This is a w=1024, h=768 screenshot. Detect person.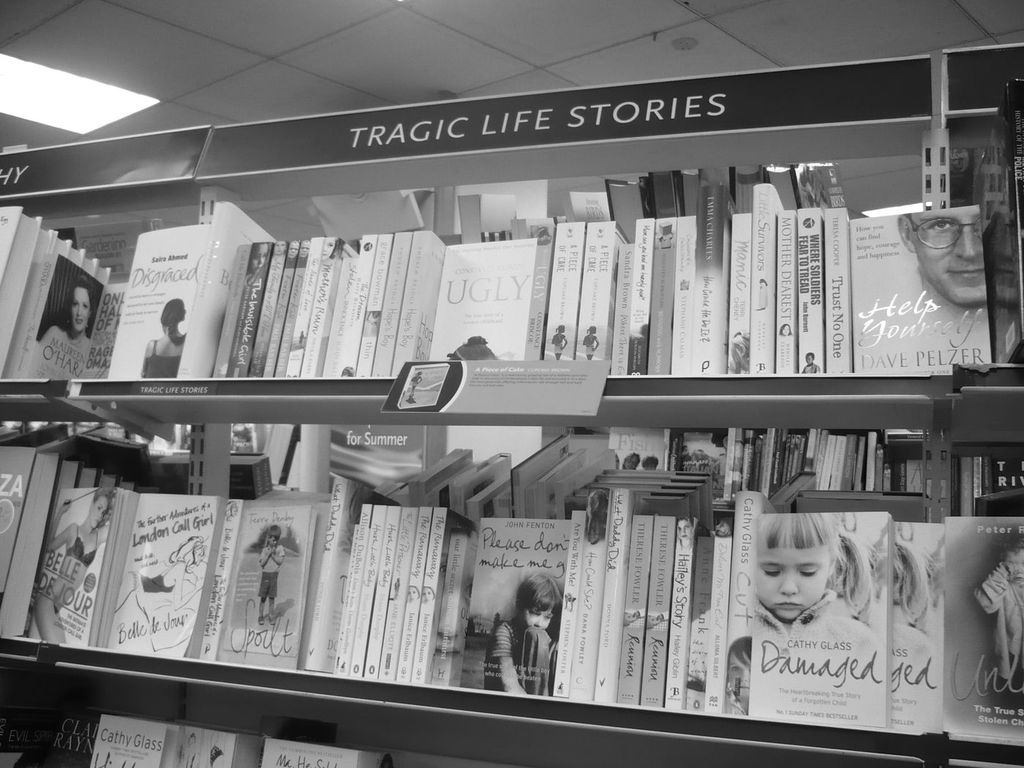
{"left": 551, "top": 318, "right": 568, "bottom": 362}.
